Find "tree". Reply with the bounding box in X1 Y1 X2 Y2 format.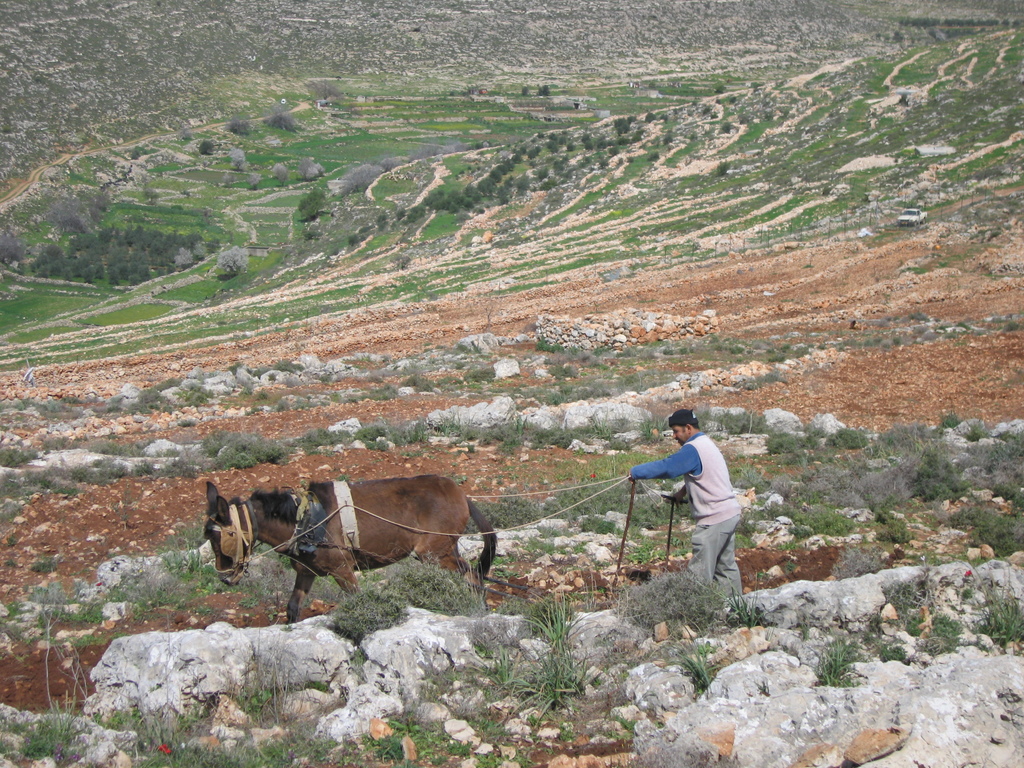
346 236 356 246.
